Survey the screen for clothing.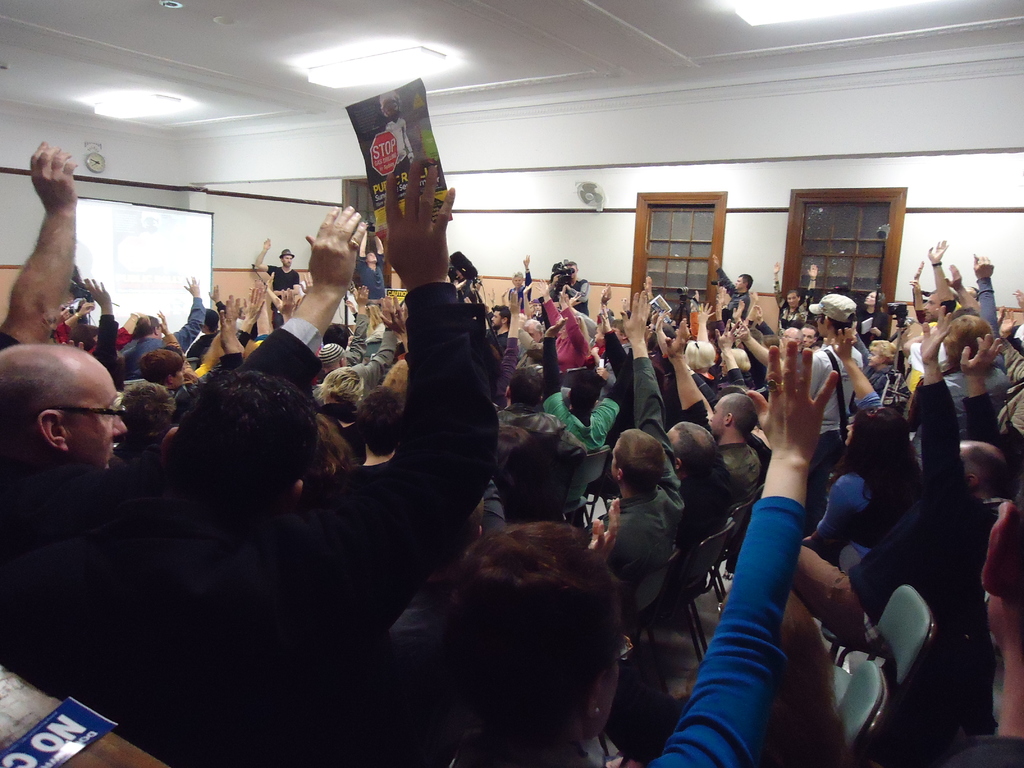
Survey found: detection(634, 358, 662, 441).
